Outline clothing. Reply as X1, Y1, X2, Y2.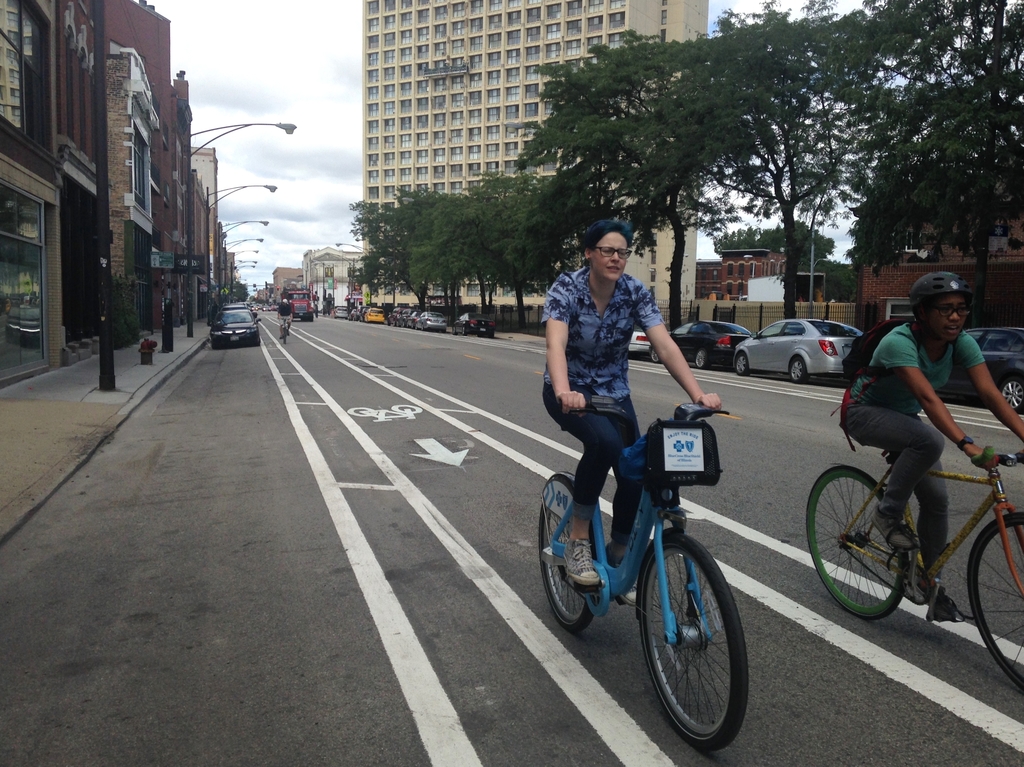
277, 301, 291, 337.
